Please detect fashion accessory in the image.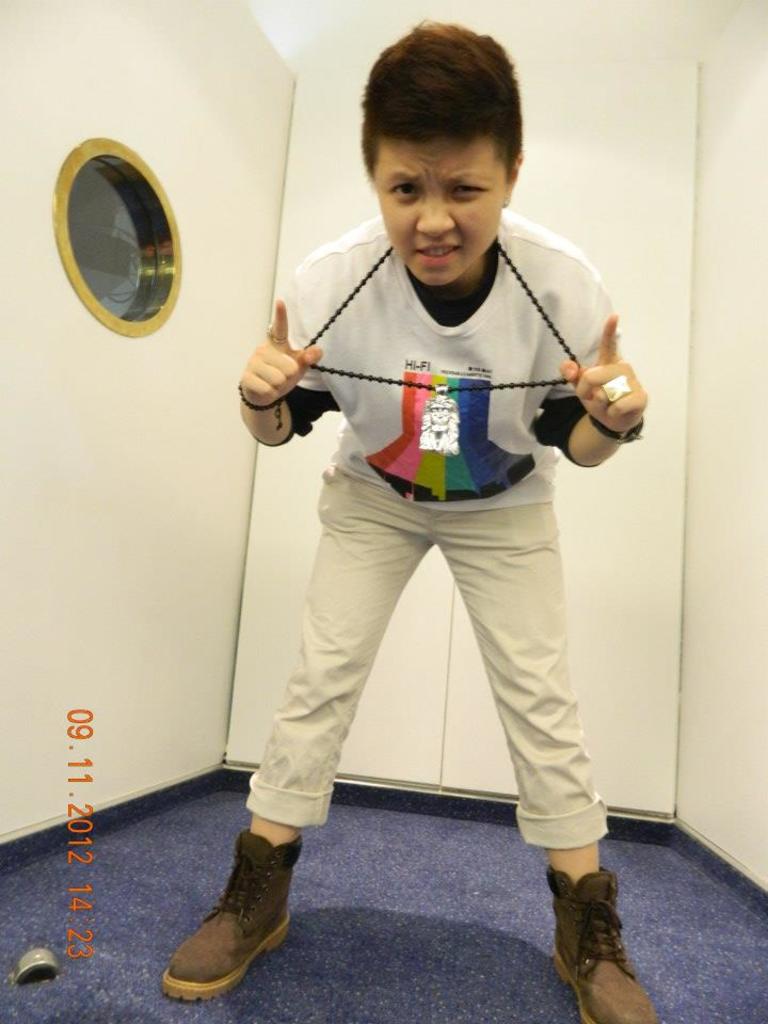
(left=538, top=867, right=665, bottom=1023).
